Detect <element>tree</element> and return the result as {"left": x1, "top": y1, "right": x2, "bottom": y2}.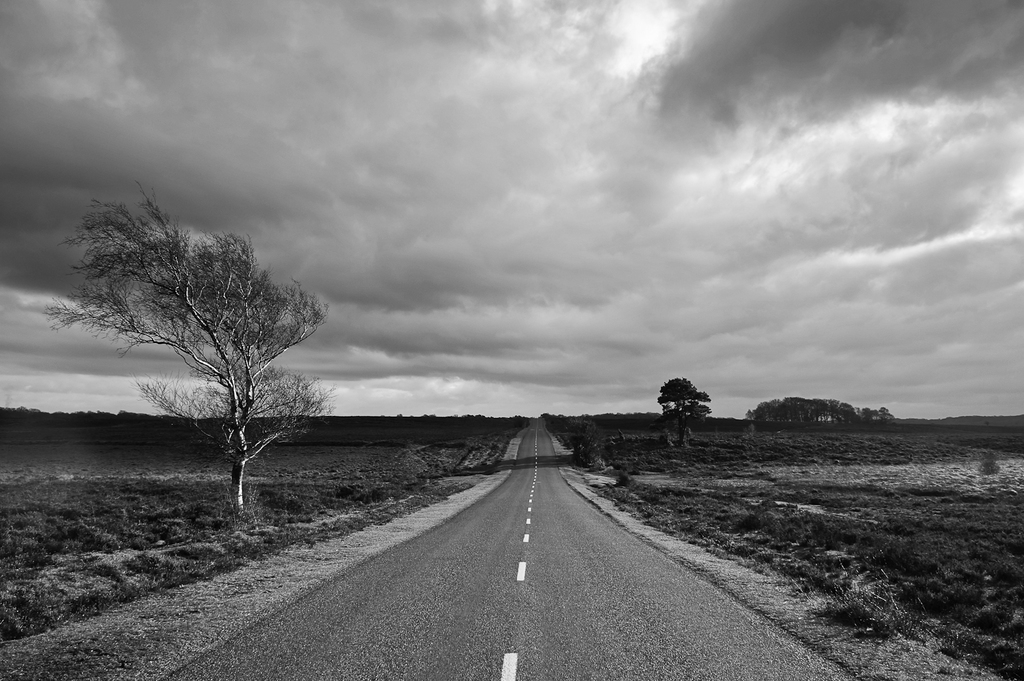
{"left": 46, "top": 180, "right": 330, "bottom": 518}.
